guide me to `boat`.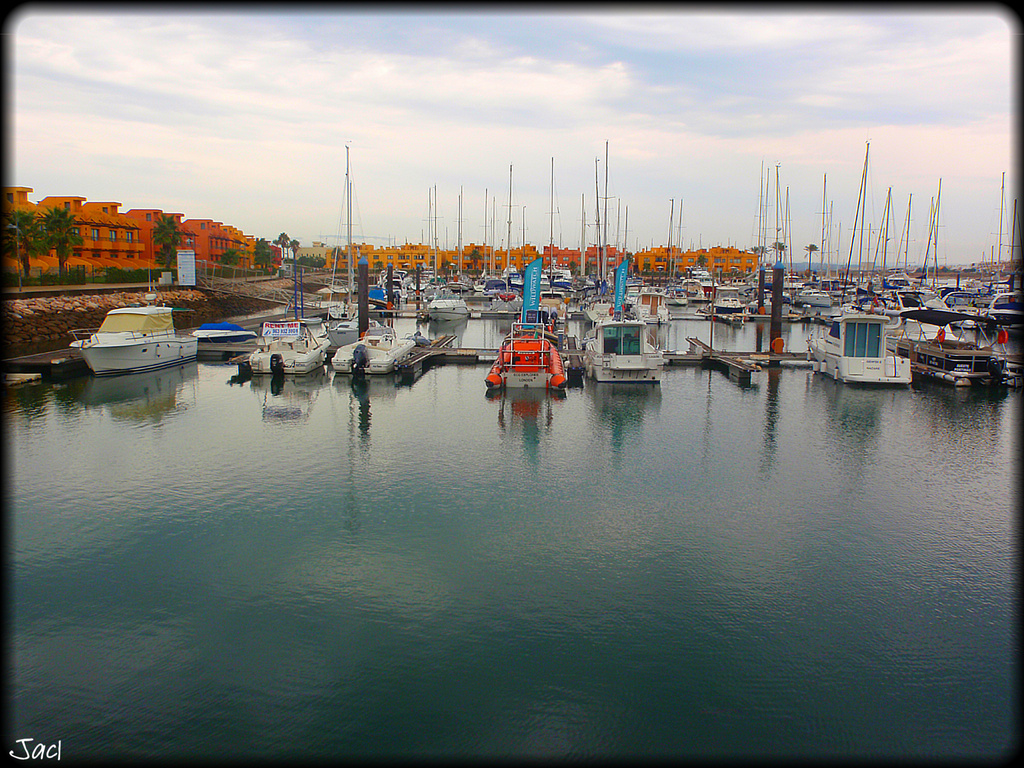
Guidance: (286, 250, 320, 323).
